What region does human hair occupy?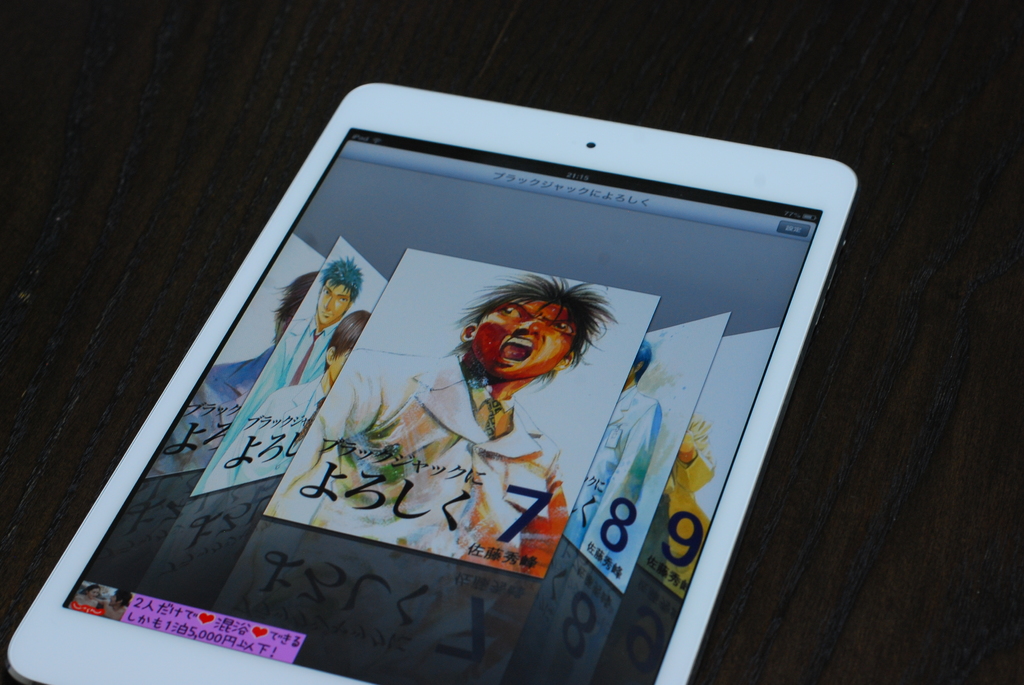
324, 310, 372, 370.
